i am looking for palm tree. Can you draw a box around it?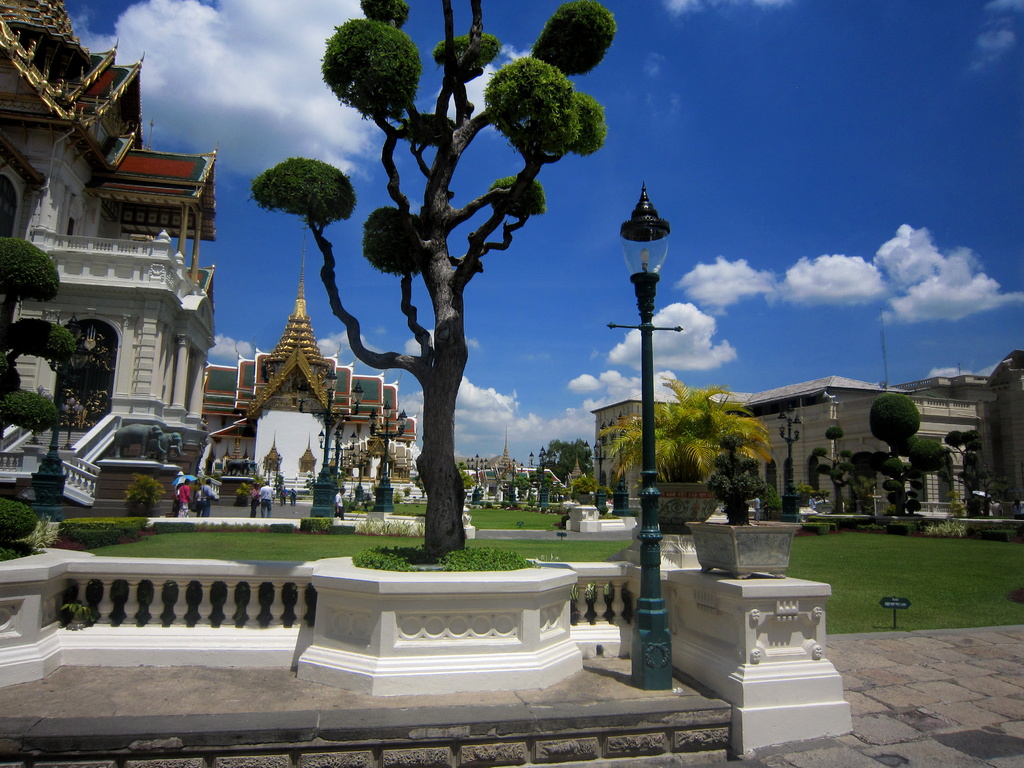
Sure, the bounding box is l=595, t=367, r=778, b=490.
